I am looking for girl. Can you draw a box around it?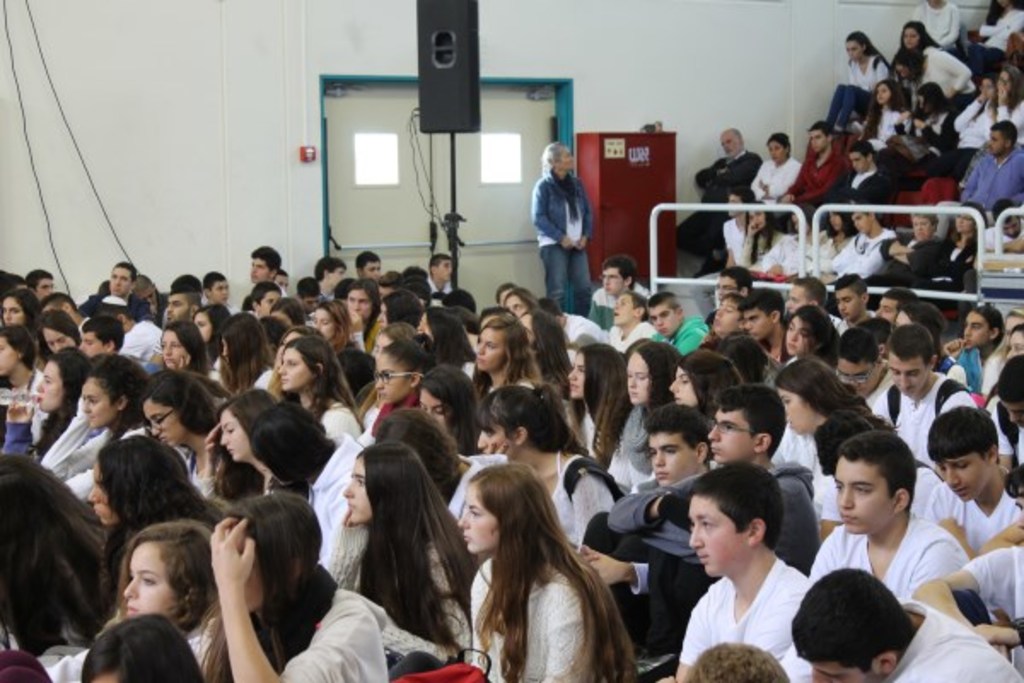
Sure, the bounding box is 847, 29, 889, 89.
